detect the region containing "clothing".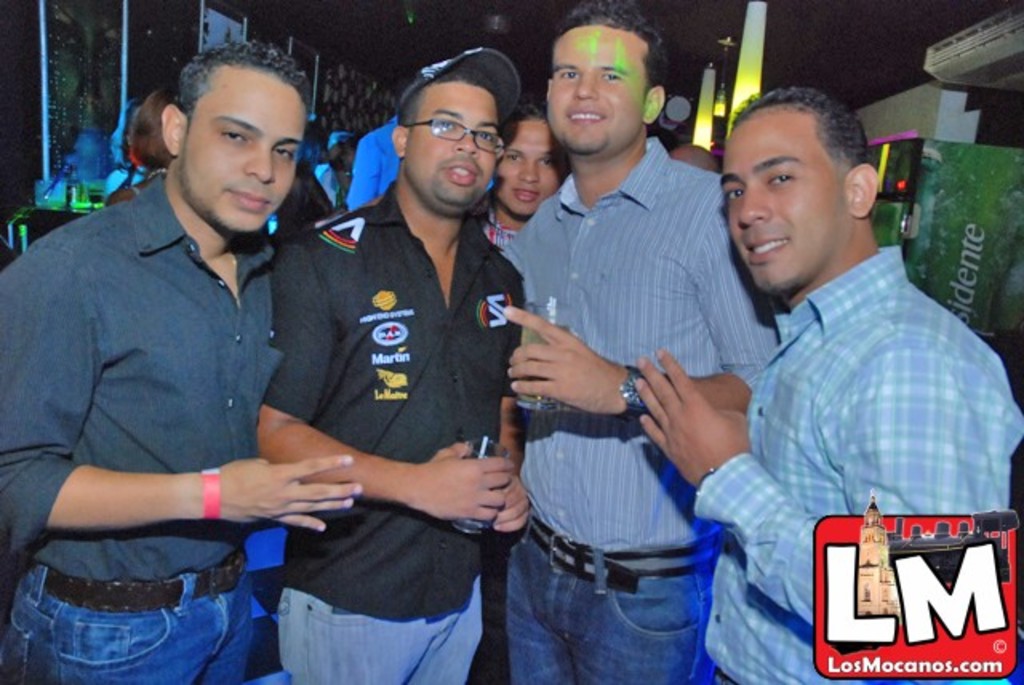
select_region(307, 166, 355, 203).
